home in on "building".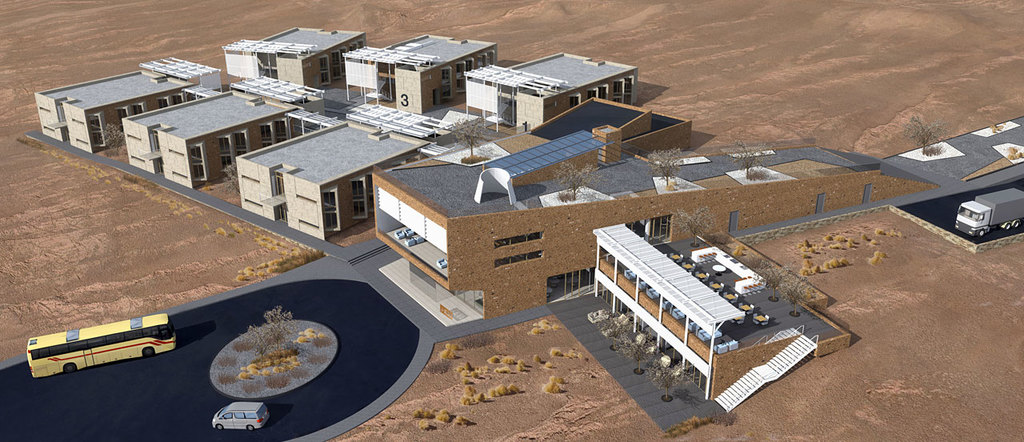
Homed in at 227:123:432:239.
